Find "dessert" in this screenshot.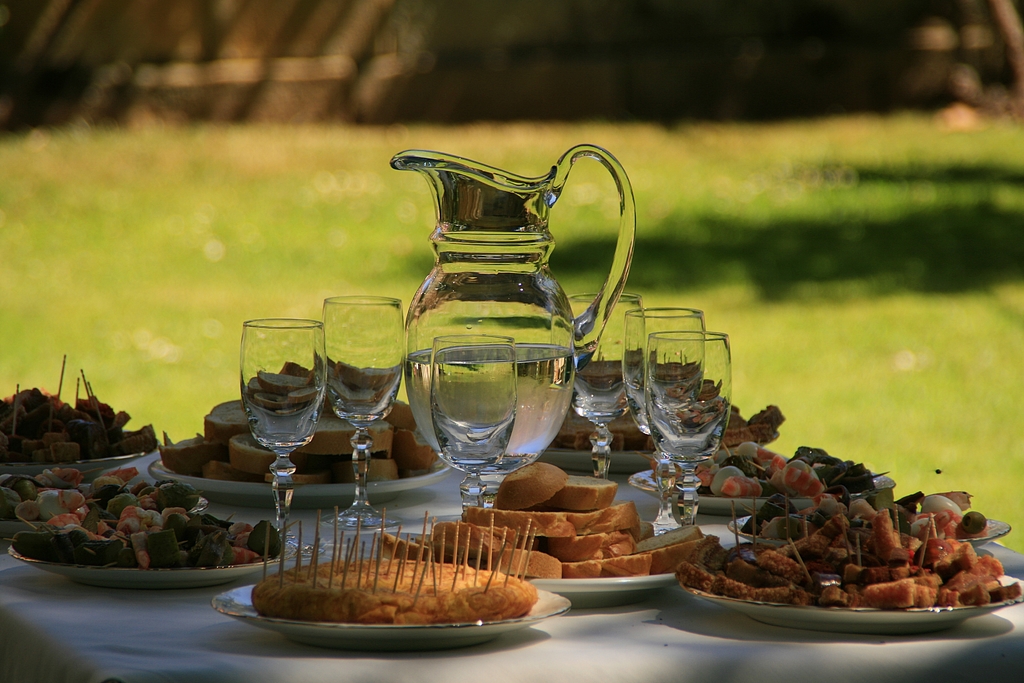
The bounding box for "dessert" is [543, 532, 637, 555].
